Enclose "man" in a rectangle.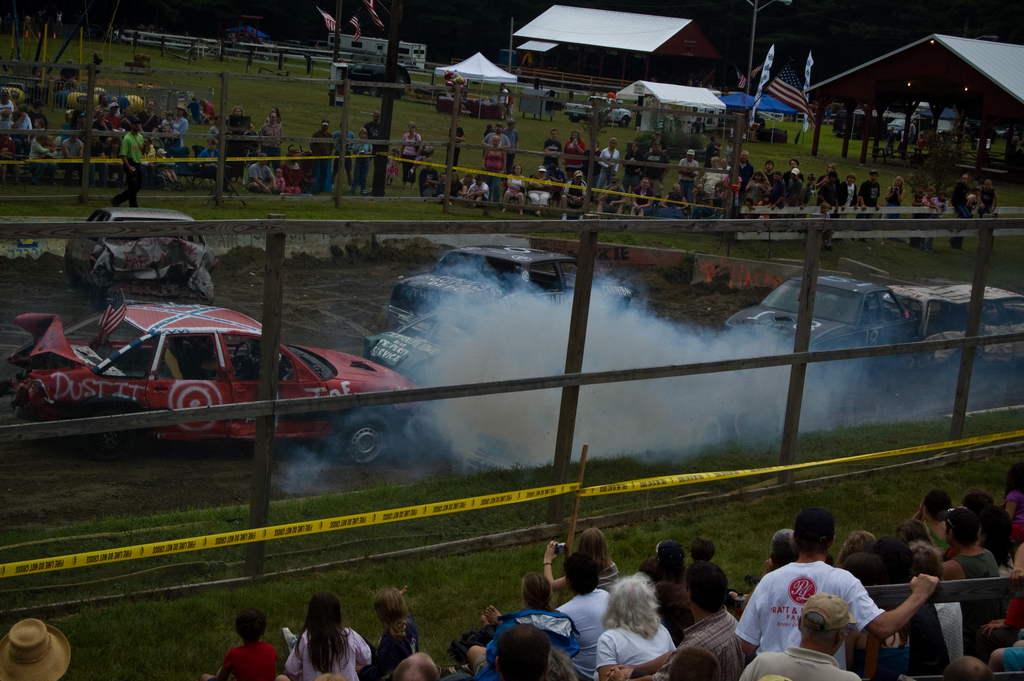
105, 117, 143, 202.
